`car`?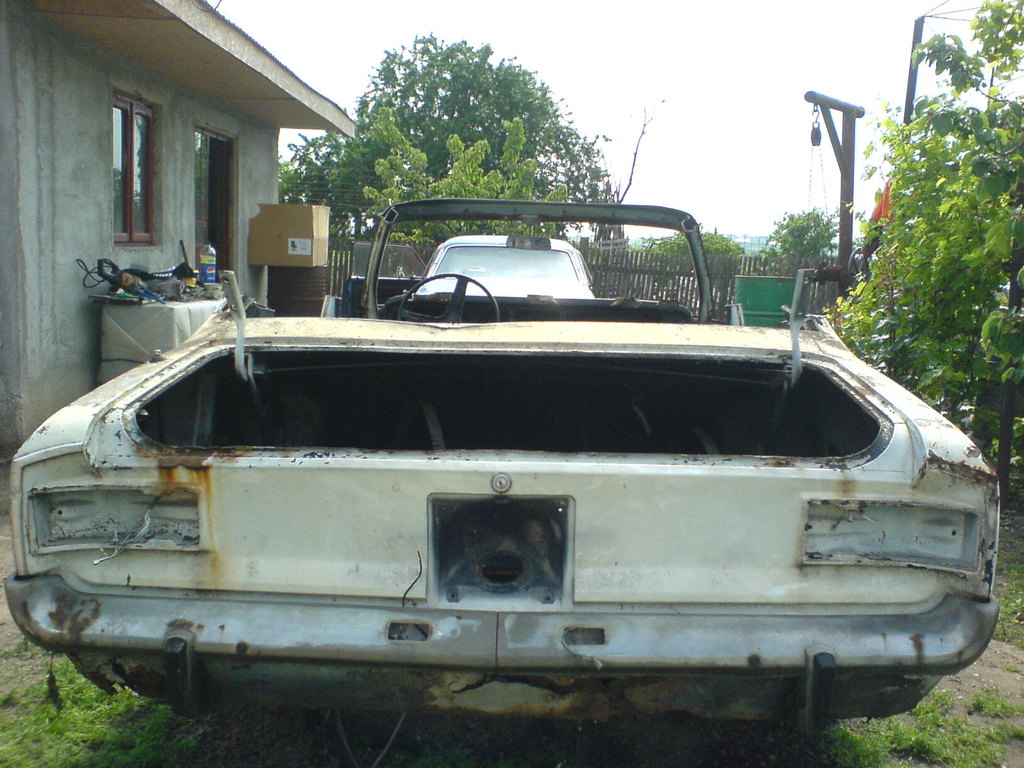
select_region(56, 216, 976, 739)
